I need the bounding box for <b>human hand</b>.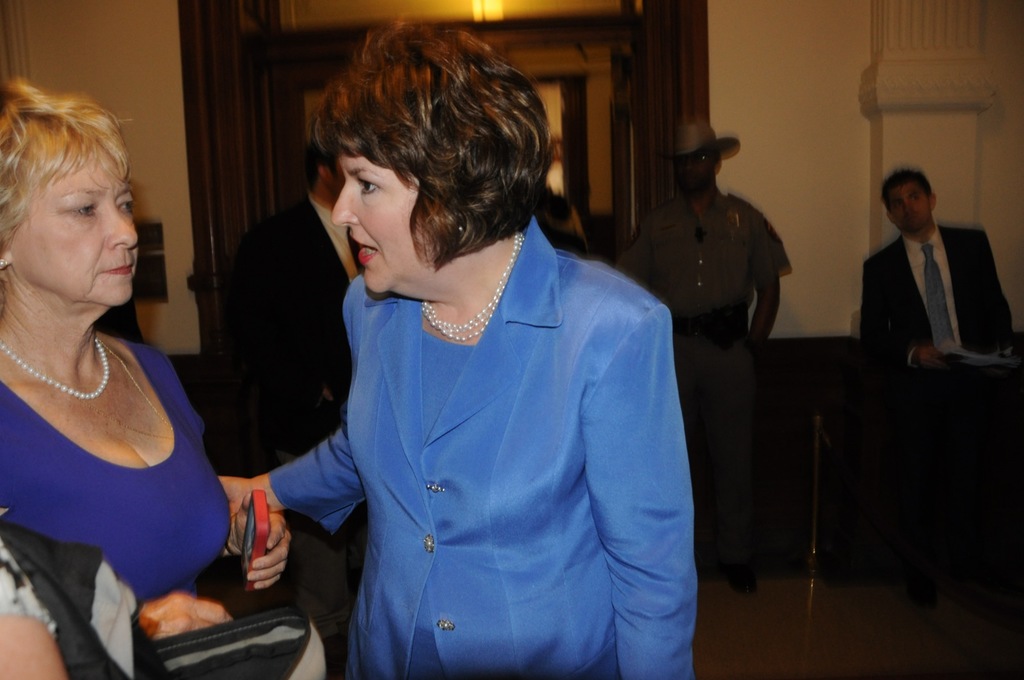
Here it is: rect(914, 349, 961, 373).
